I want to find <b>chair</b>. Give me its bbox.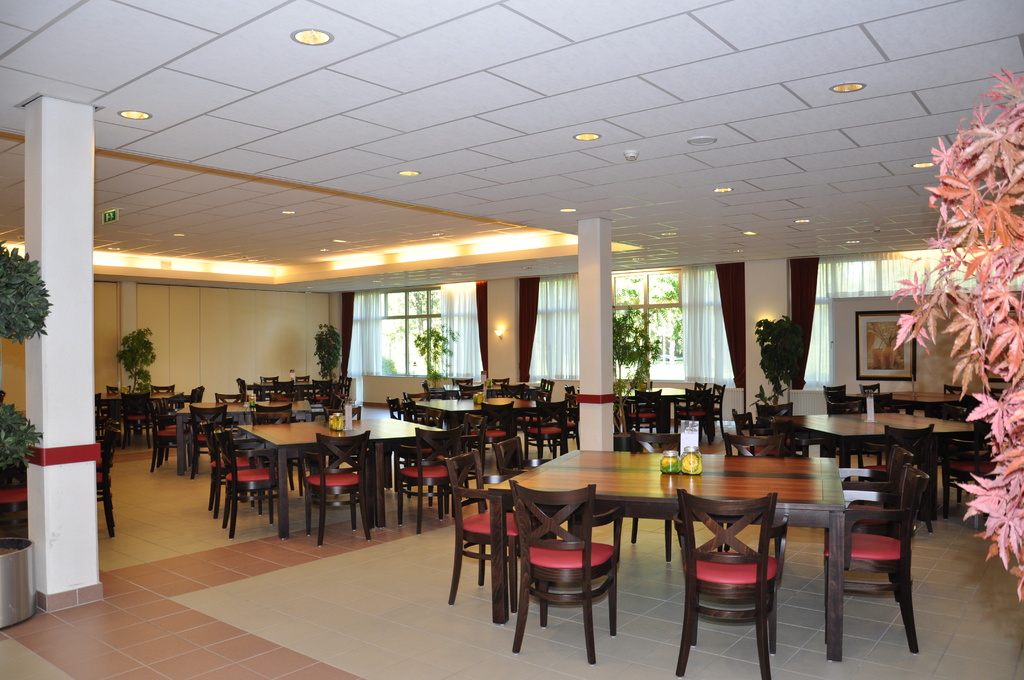
257, 405, 296, 487.
